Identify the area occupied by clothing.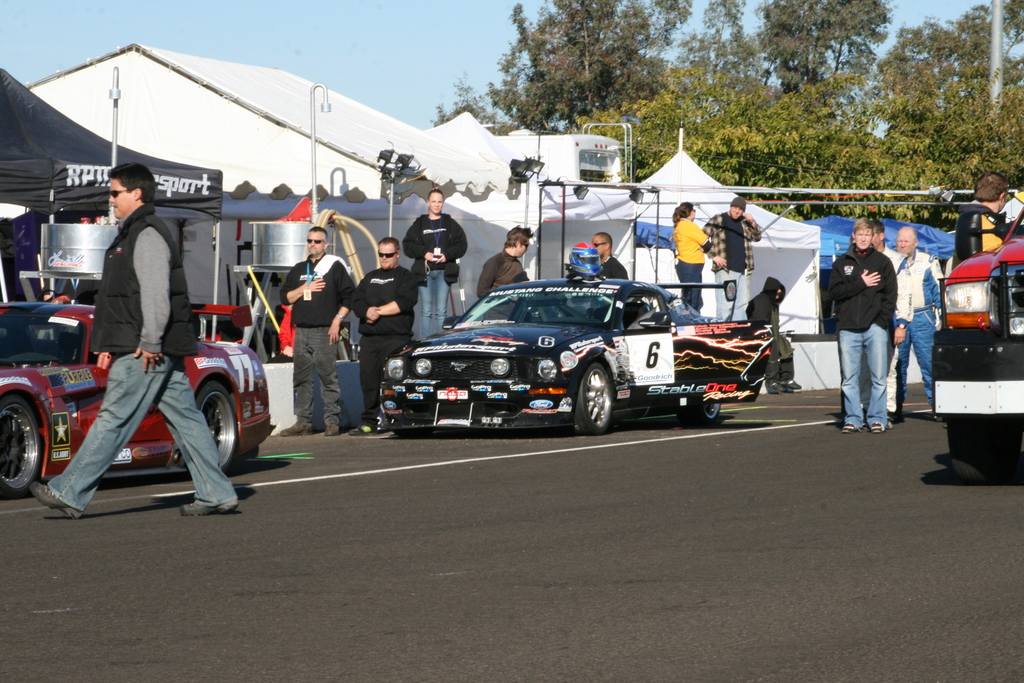
Area: {"x1": 607, "y1": 252, "x2": 627, "y2": 276}.
